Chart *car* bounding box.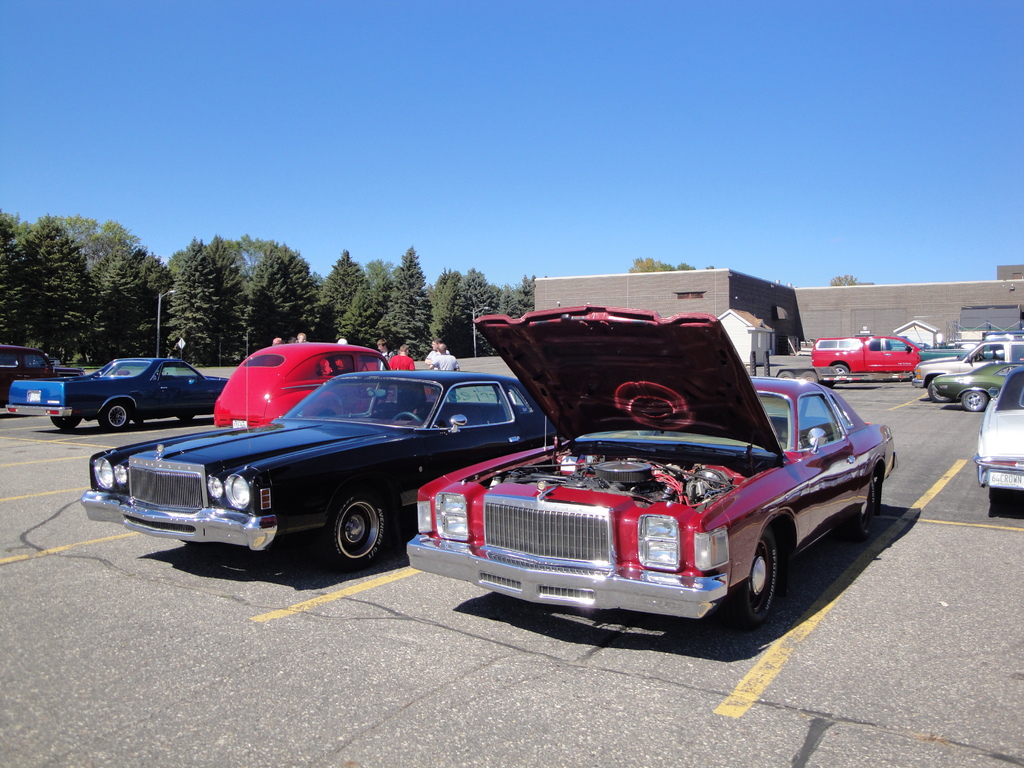
Charted: {"left": 0, "top": 344, "right": 67, "bottom": 415}.
